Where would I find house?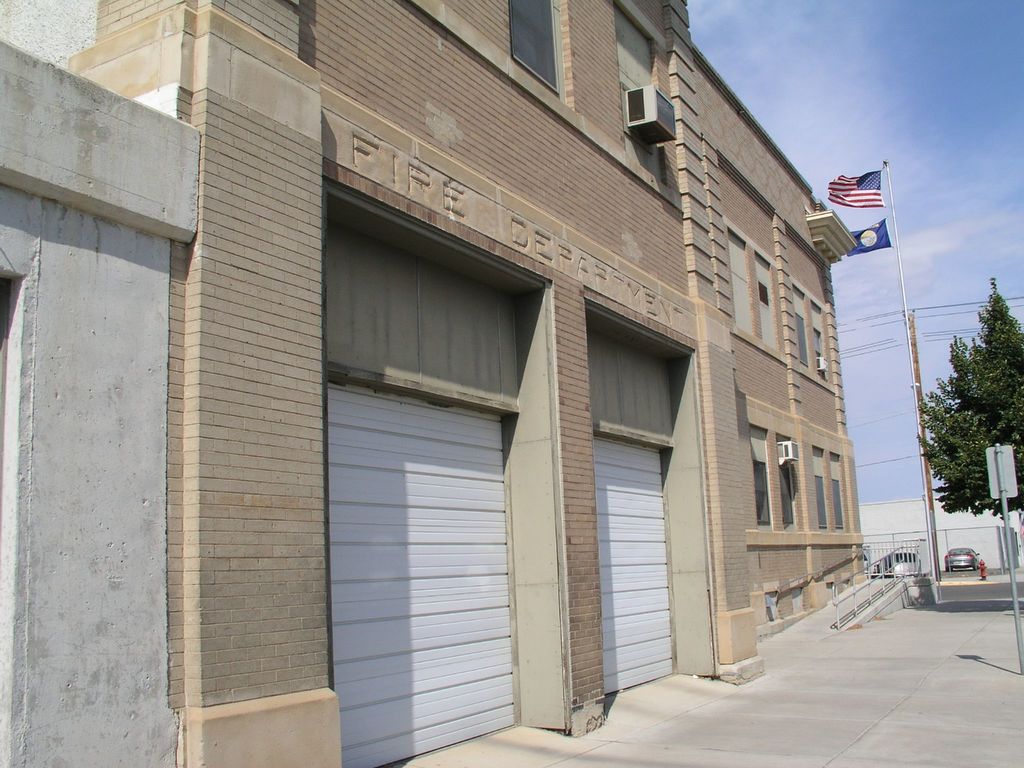
At [x1=0, y1=0, x2=861, y2=767].
